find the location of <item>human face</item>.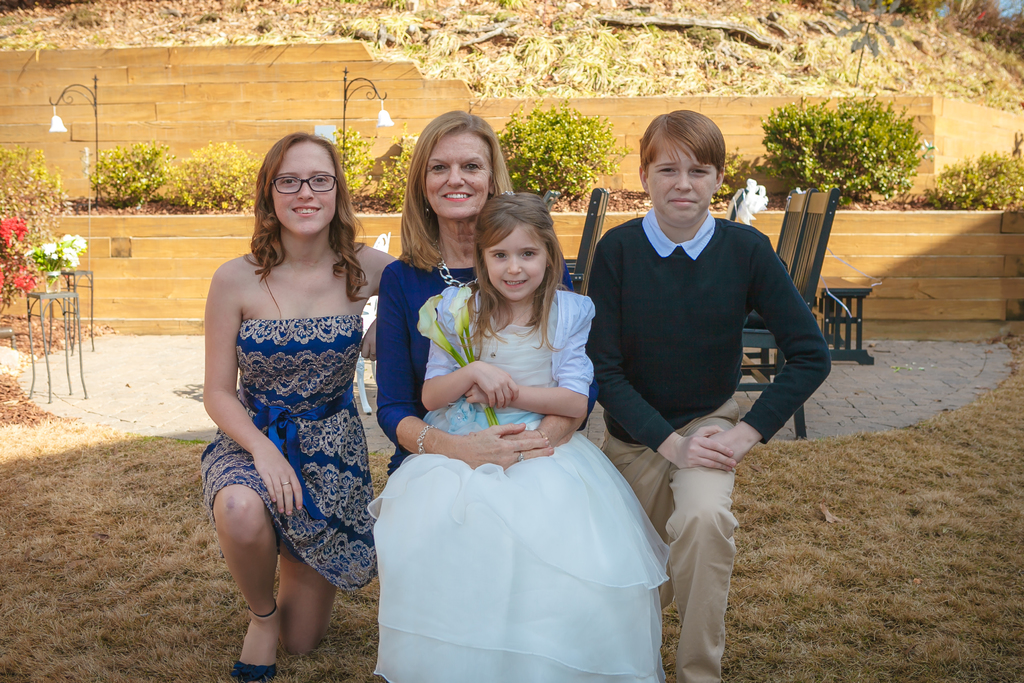
Location: [269,147,340,231].
